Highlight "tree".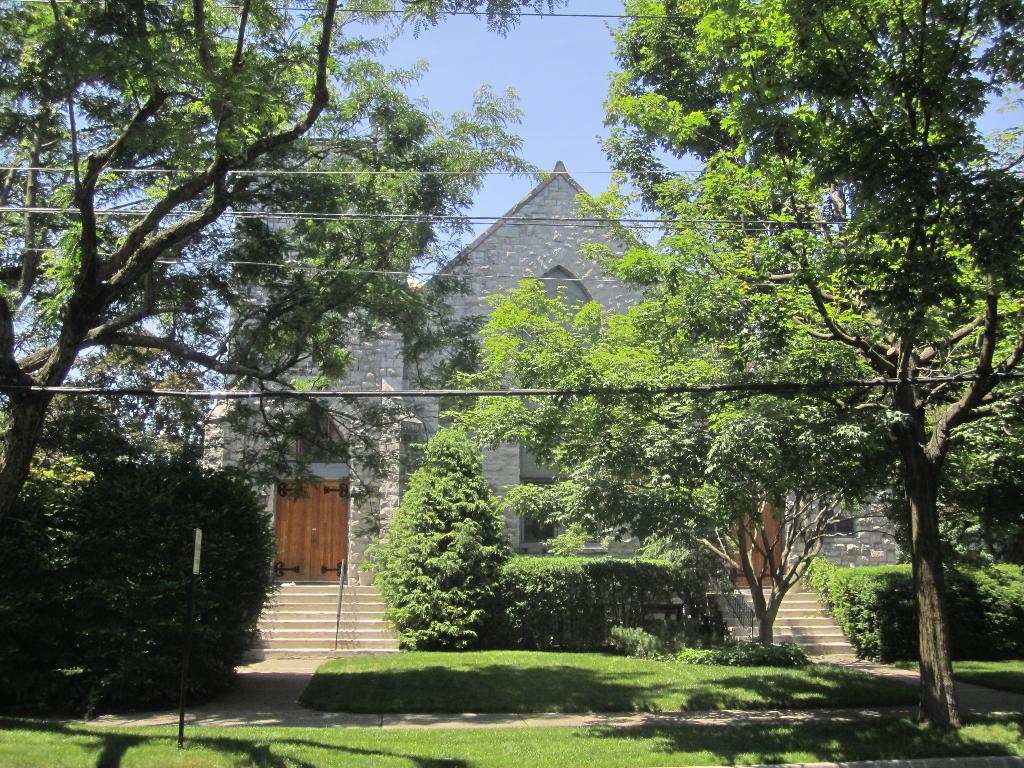
Highlighted region: l=50, t=449, r=287, b=683.
